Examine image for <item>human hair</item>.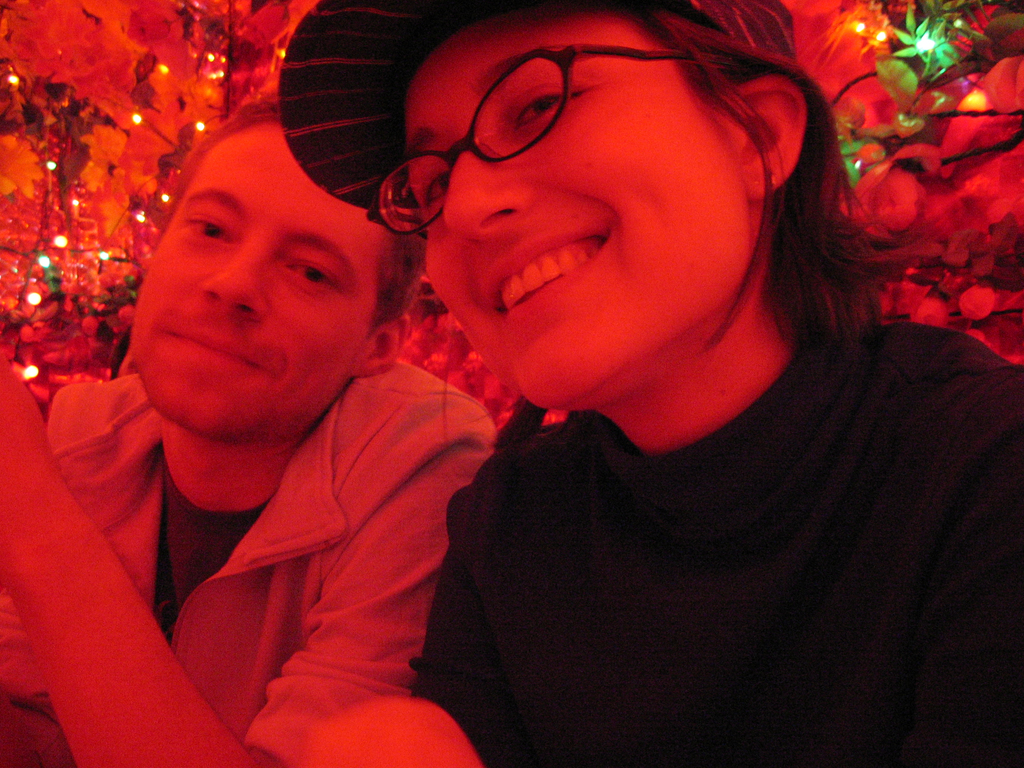
Examination result: (left=154, top=100, right=428, bottom=336).
